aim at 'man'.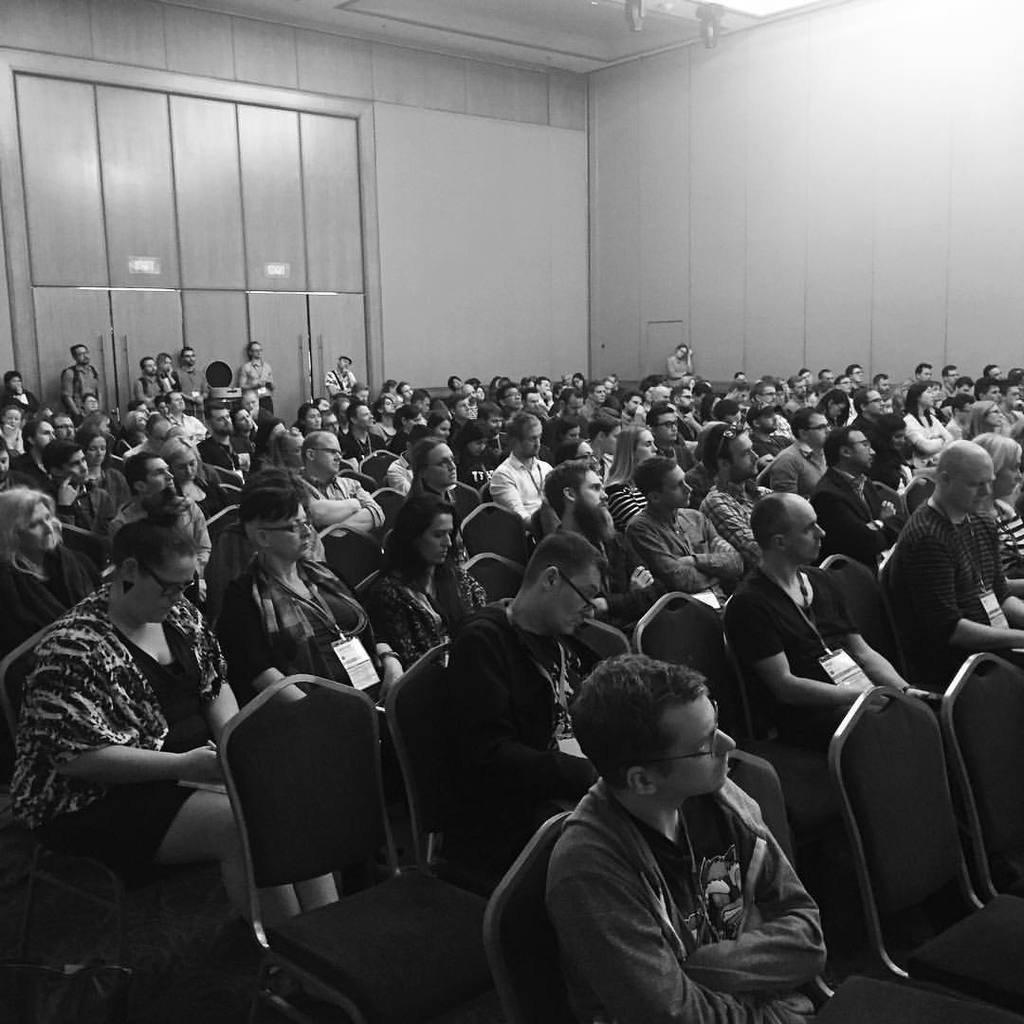
Aimed at region(490, 412, 552, 529).
